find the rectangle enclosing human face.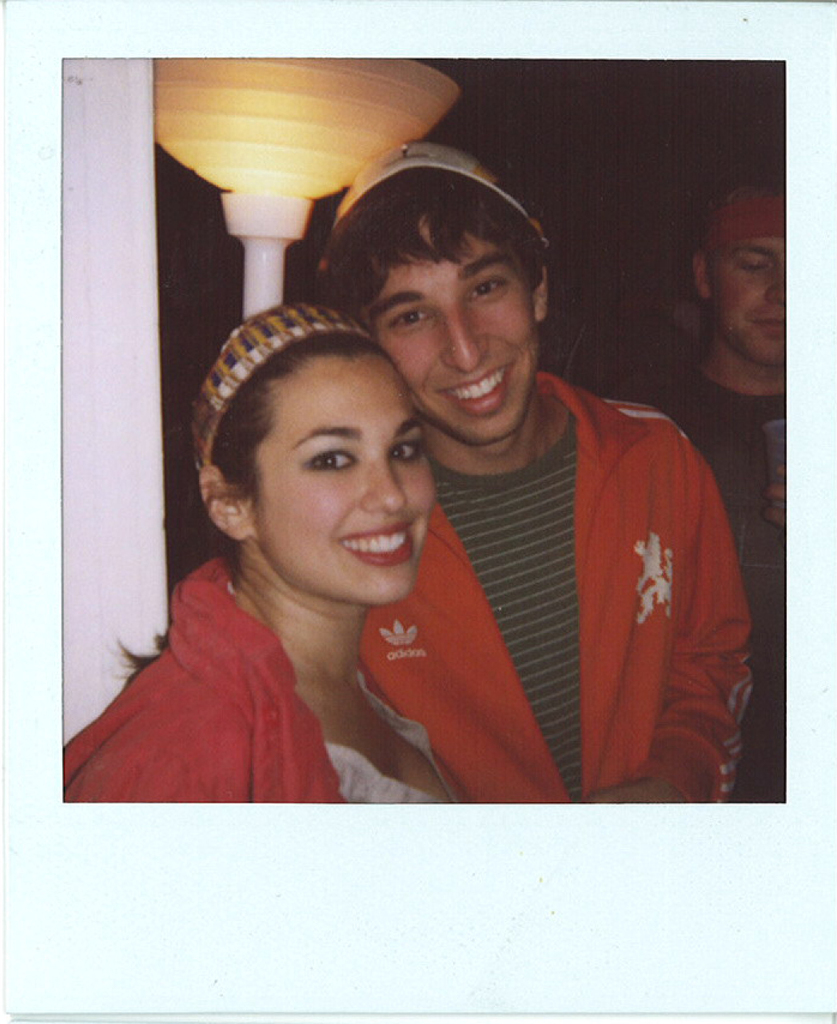
<box>706,237,787,365</box>.
